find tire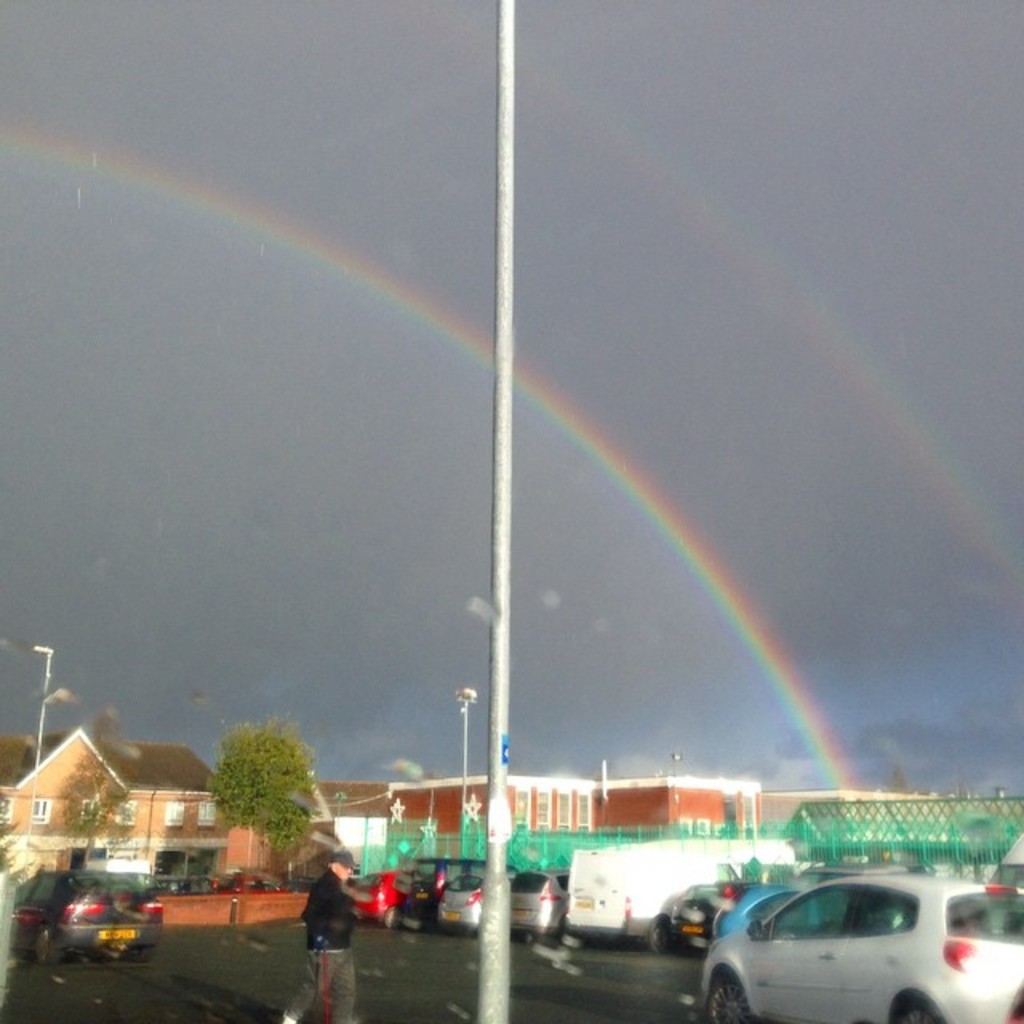
37:933:59:976
